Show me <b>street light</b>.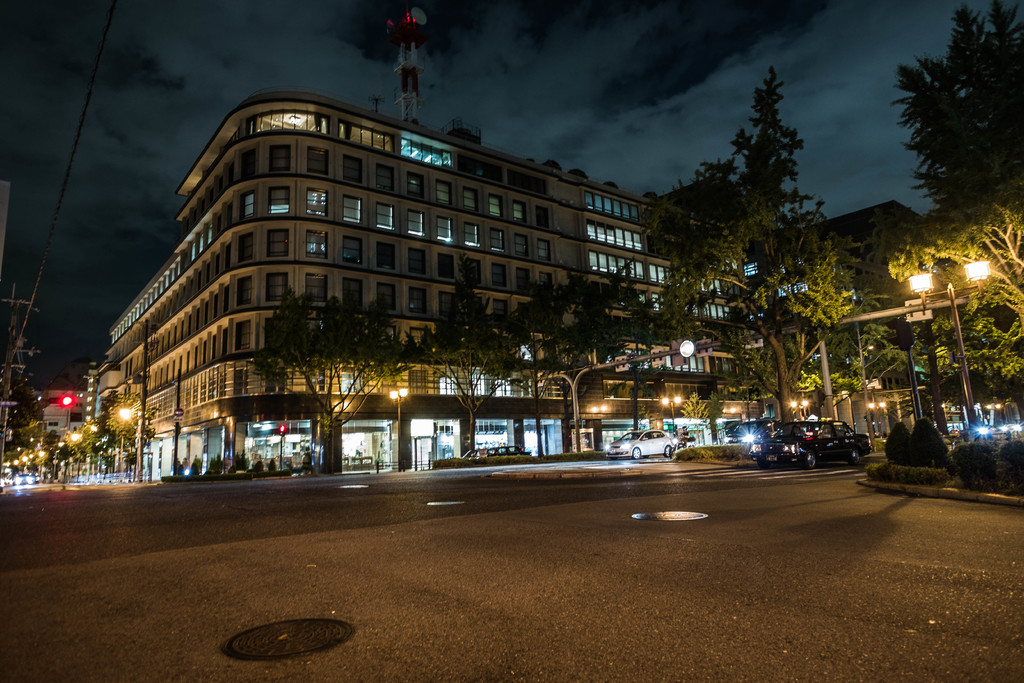
<b>street light</b> is here: crop(659, 393, 681, 436).
